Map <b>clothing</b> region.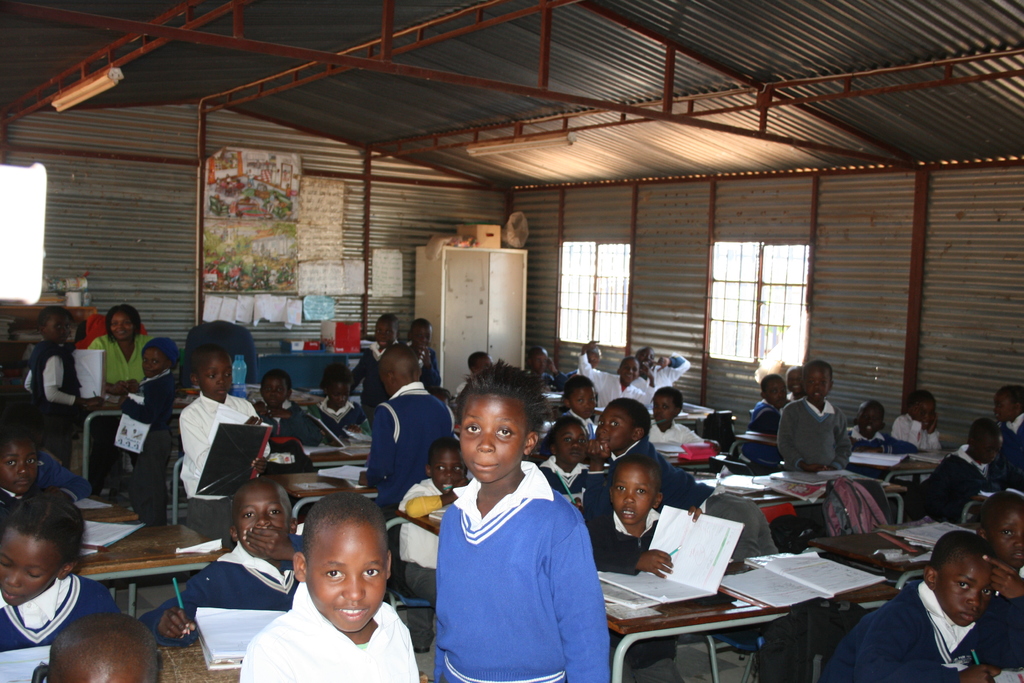
Mapped to bbox=(273, 403, 349, 453).
